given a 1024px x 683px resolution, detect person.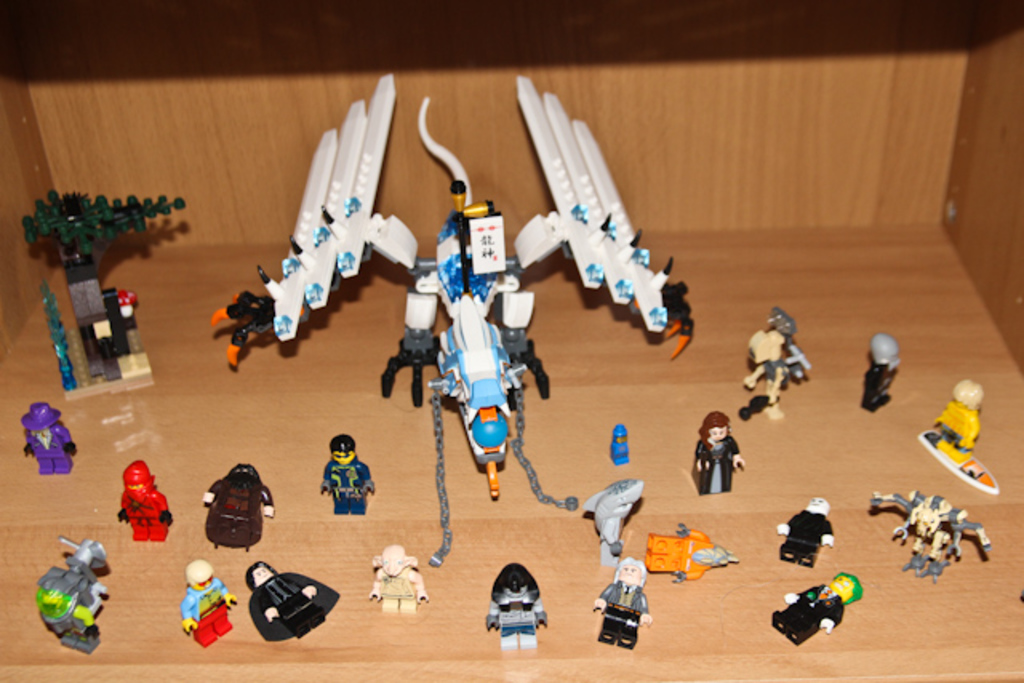
l=690, t=405, r=741, b=499.
